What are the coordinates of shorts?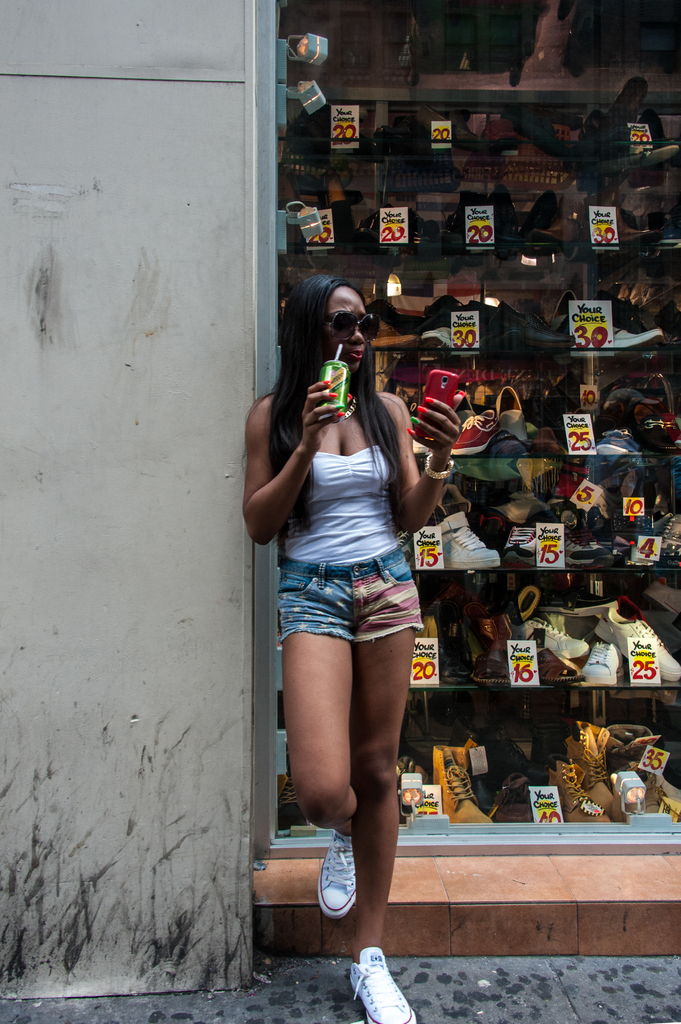
Rect(257, 559, 439, 663).
